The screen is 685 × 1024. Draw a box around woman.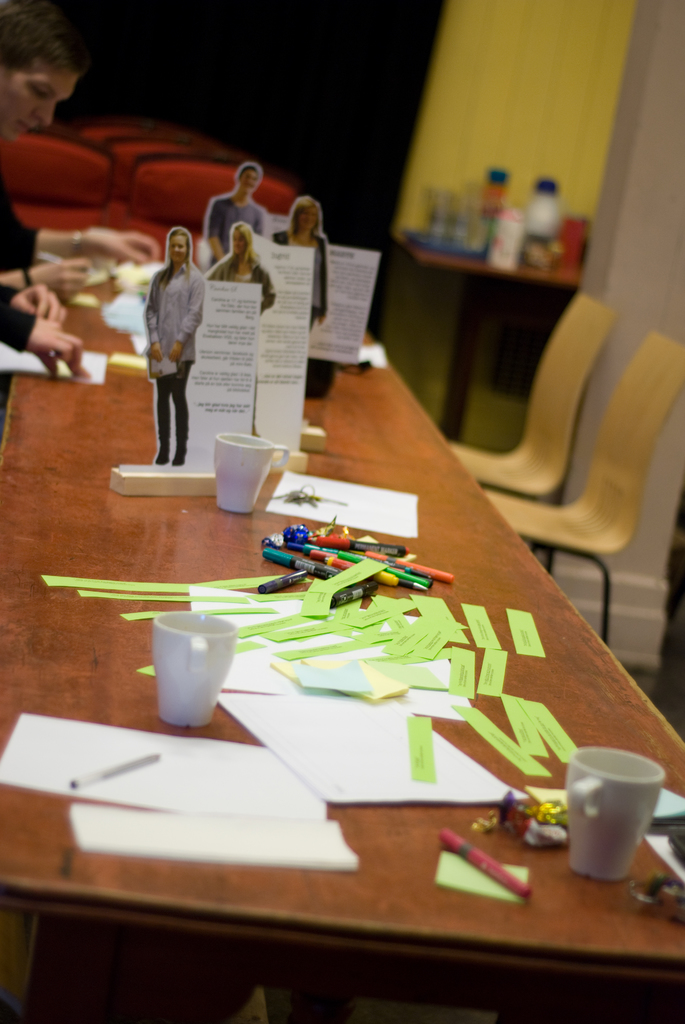
locate(207, 222, 277, 437).
